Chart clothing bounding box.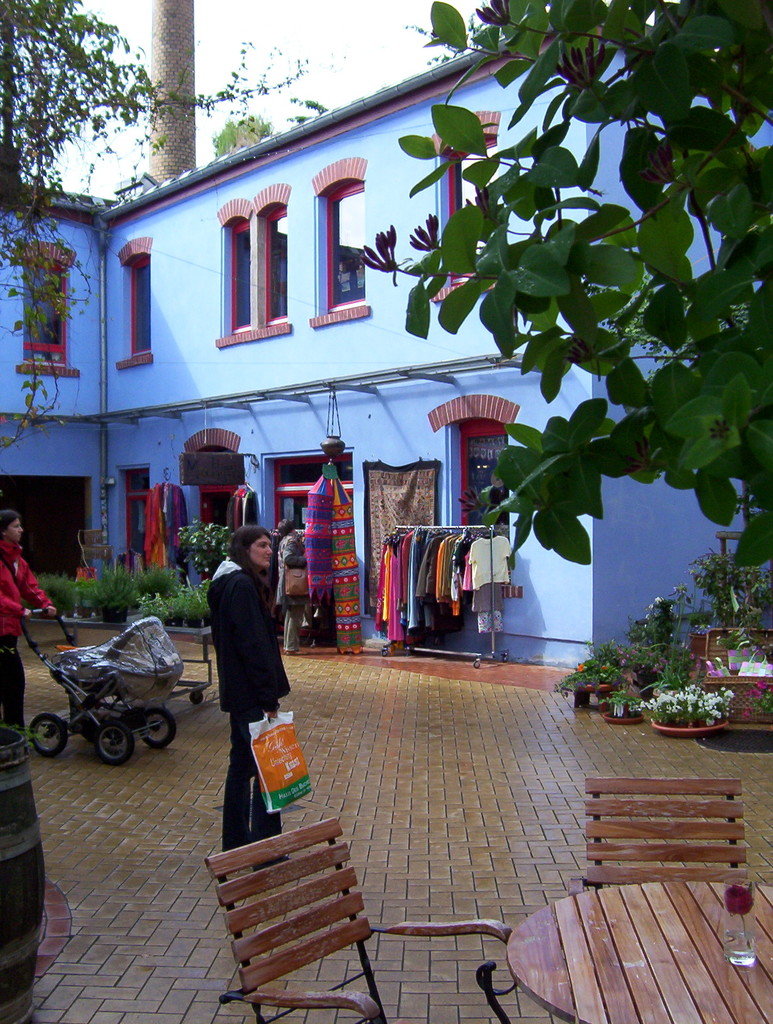
Charted: <region>275, 535, 305, 652</region>.
